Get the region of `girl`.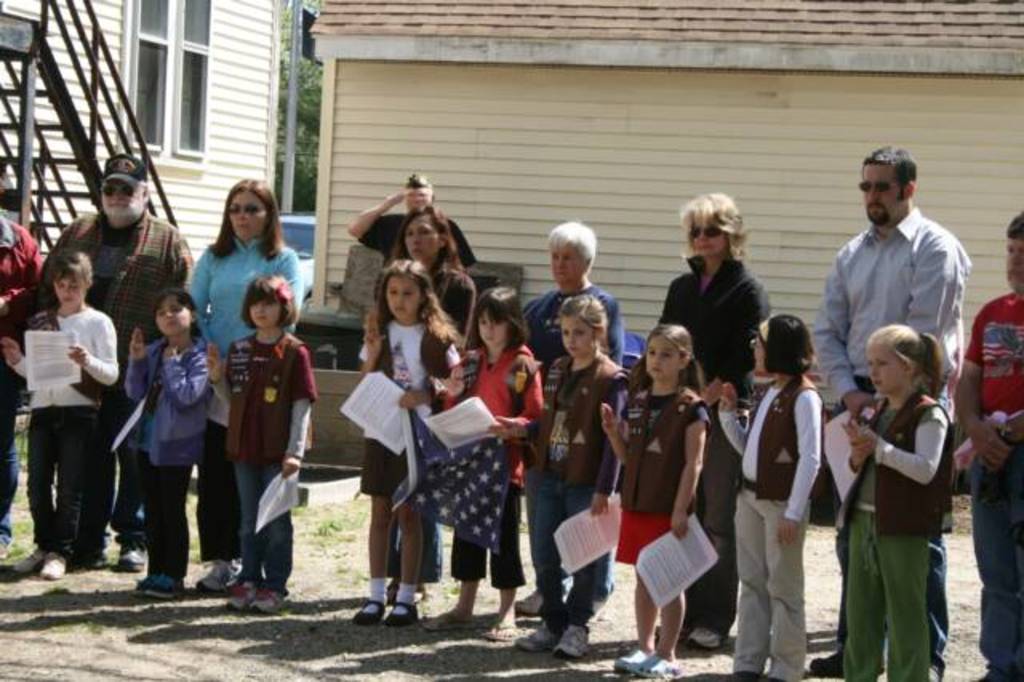
715/314/827/680.
